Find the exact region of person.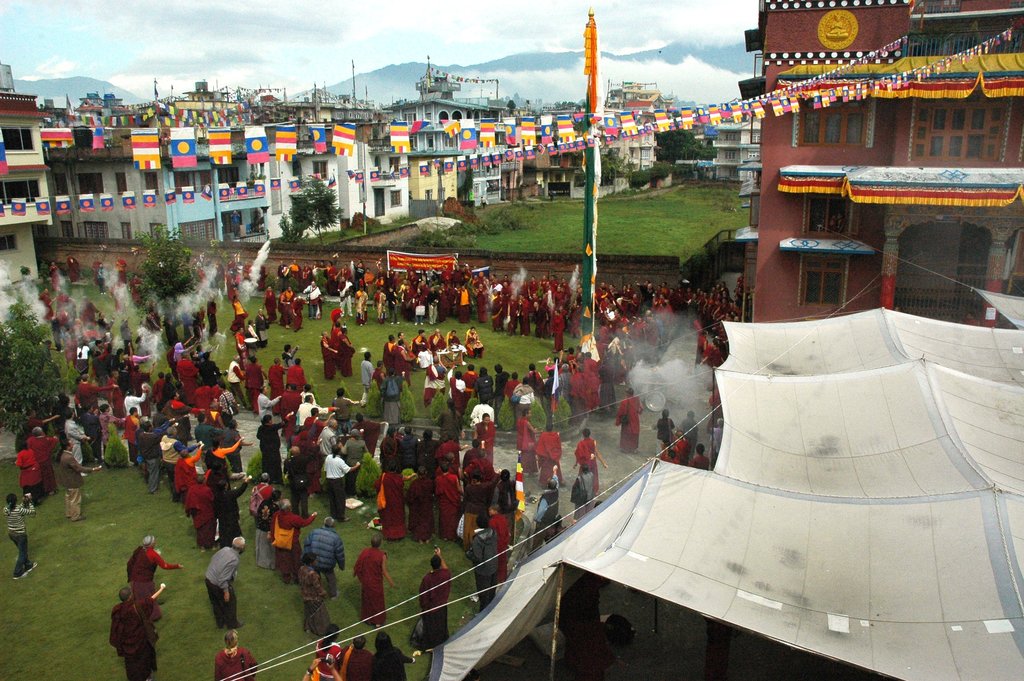
Exact region: detection(334, 426, 371, 488).
